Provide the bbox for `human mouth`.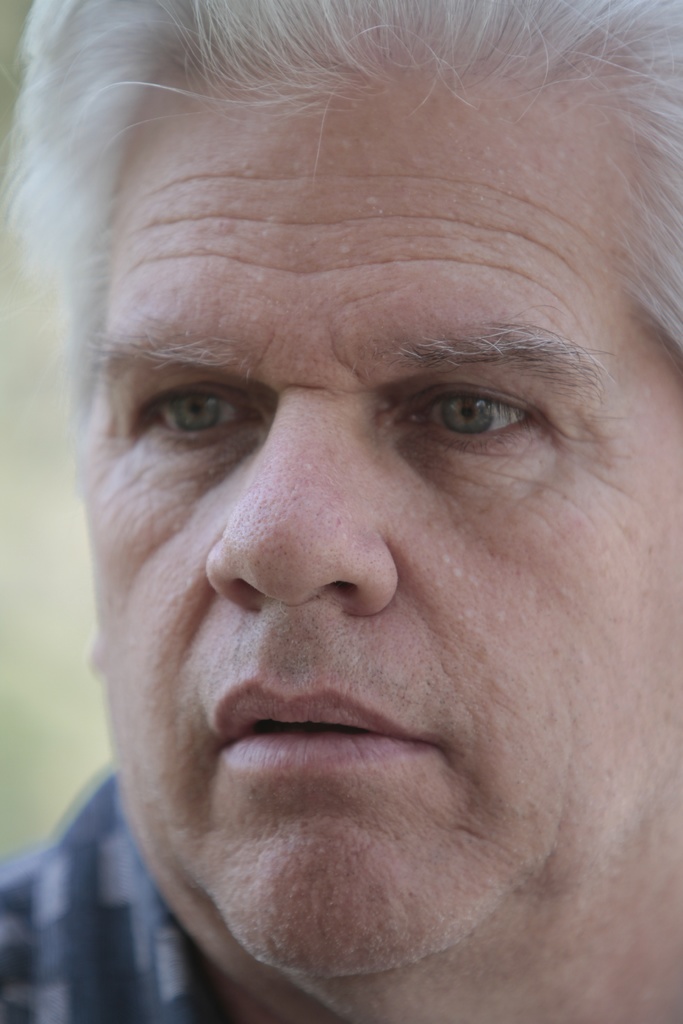
190,687,454,815.
